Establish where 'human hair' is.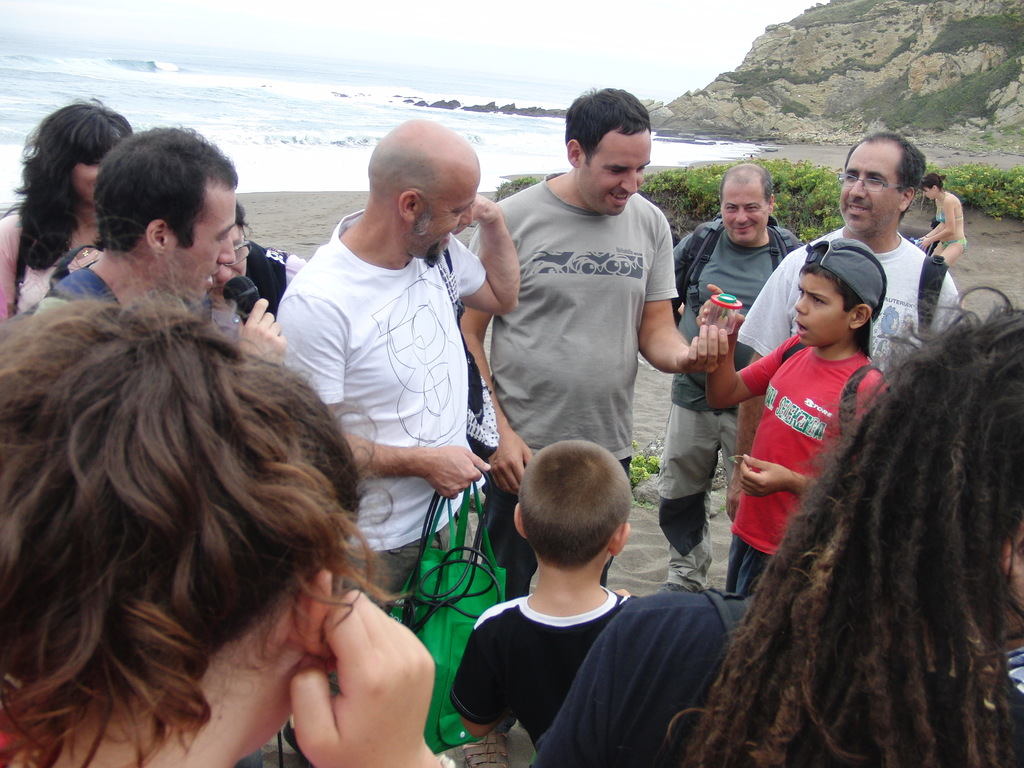
Established at detection(515, 438, 632, 574).
